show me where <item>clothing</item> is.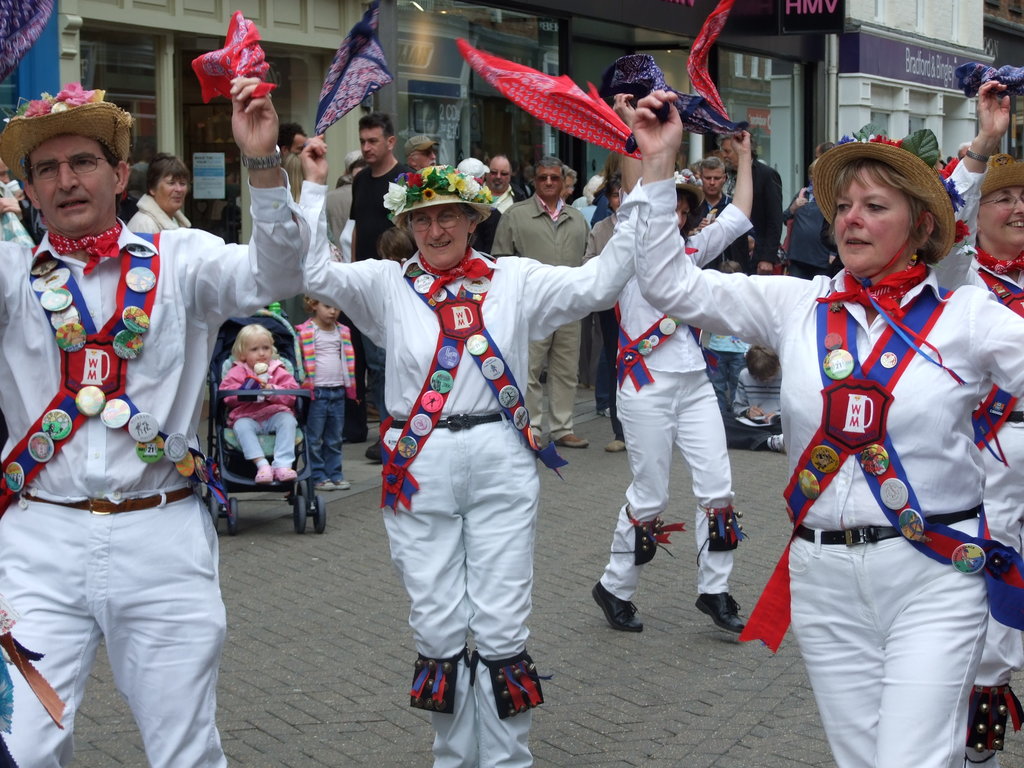
<item>clothing</item> is at (609,183,1021,767).
